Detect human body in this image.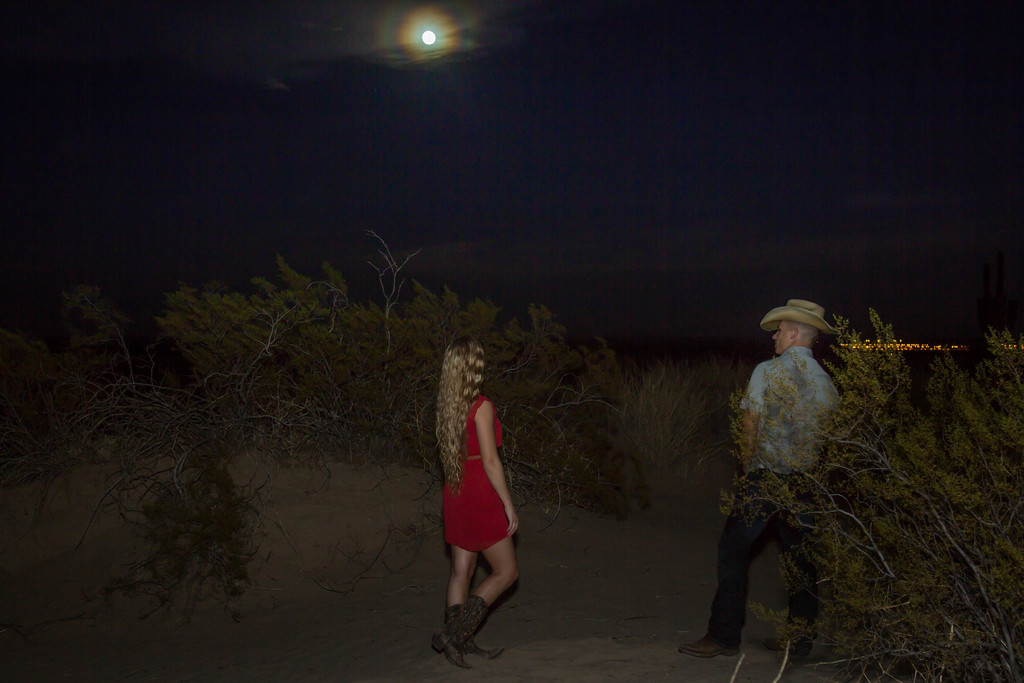
Detection: box=[433, 339, 534, 655].
